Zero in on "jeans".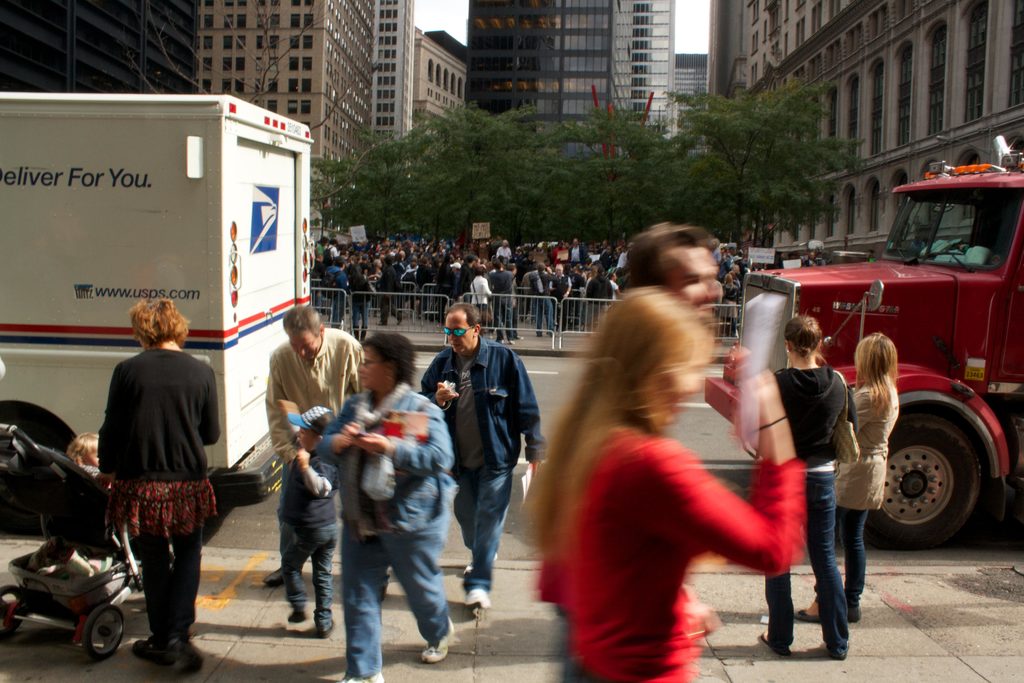
Zeroed in: (762, 472, 849, 659).
